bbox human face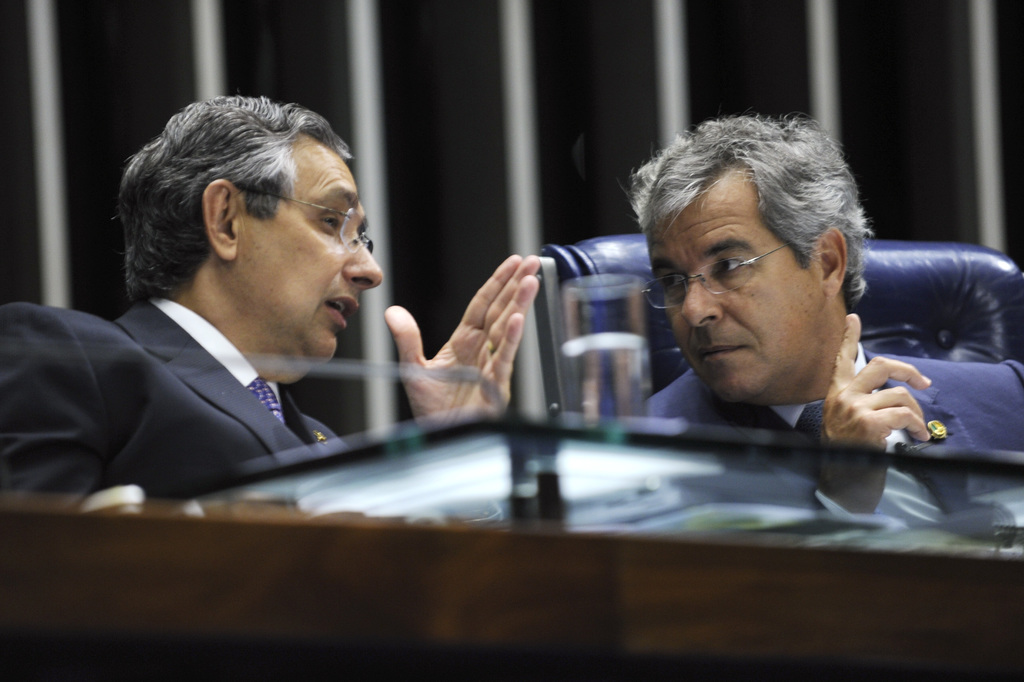
BBox(649, 182, 822, 397)
